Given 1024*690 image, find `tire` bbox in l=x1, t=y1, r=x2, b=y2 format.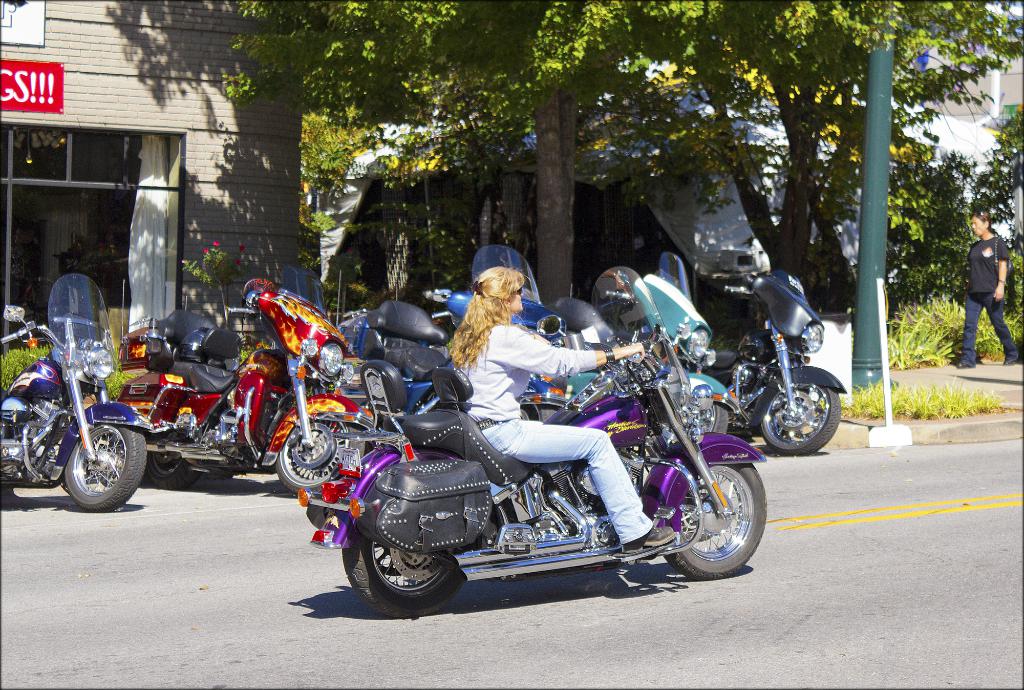
l=521, t=406, r=555, b=423.
